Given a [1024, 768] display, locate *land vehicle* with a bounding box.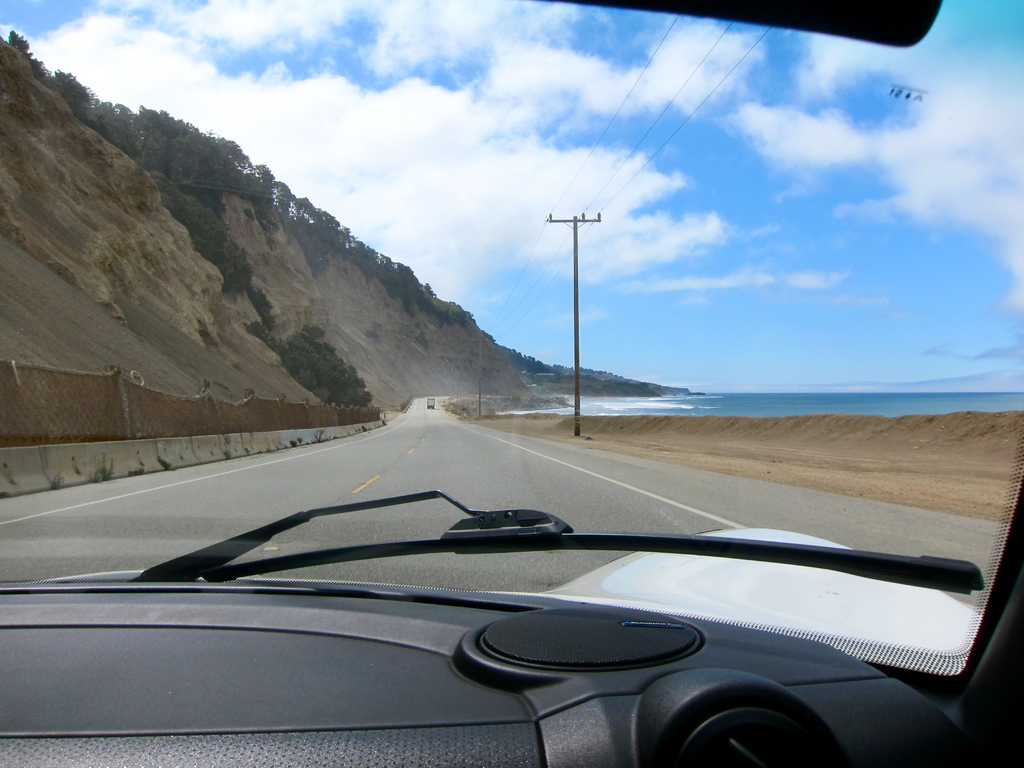
Located: 0:0:1023:767.
